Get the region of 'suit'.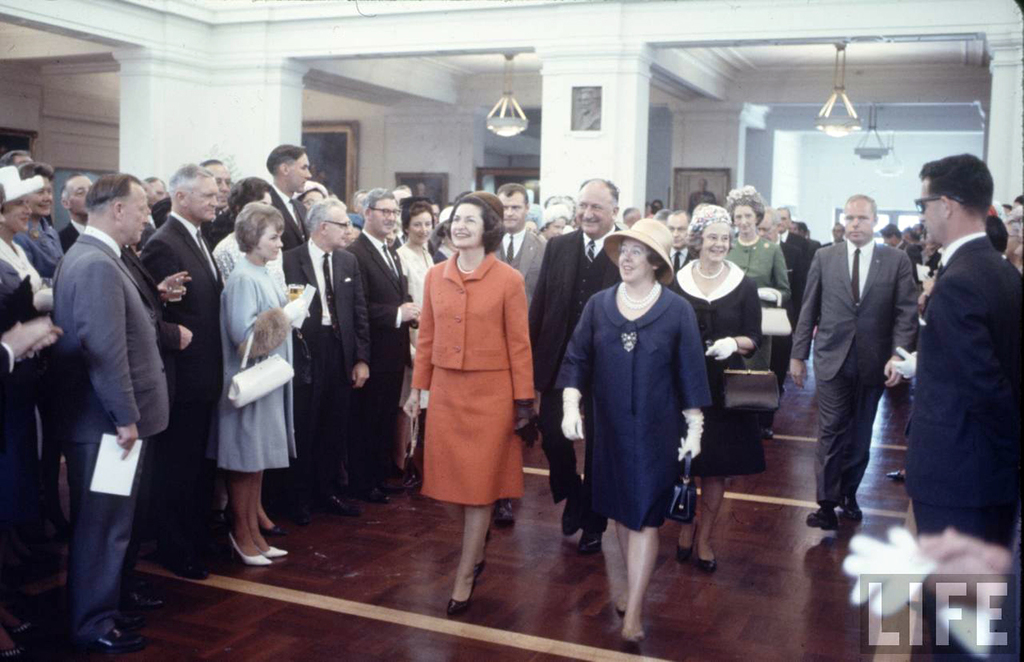
box=[667, 246, 695, 285].
